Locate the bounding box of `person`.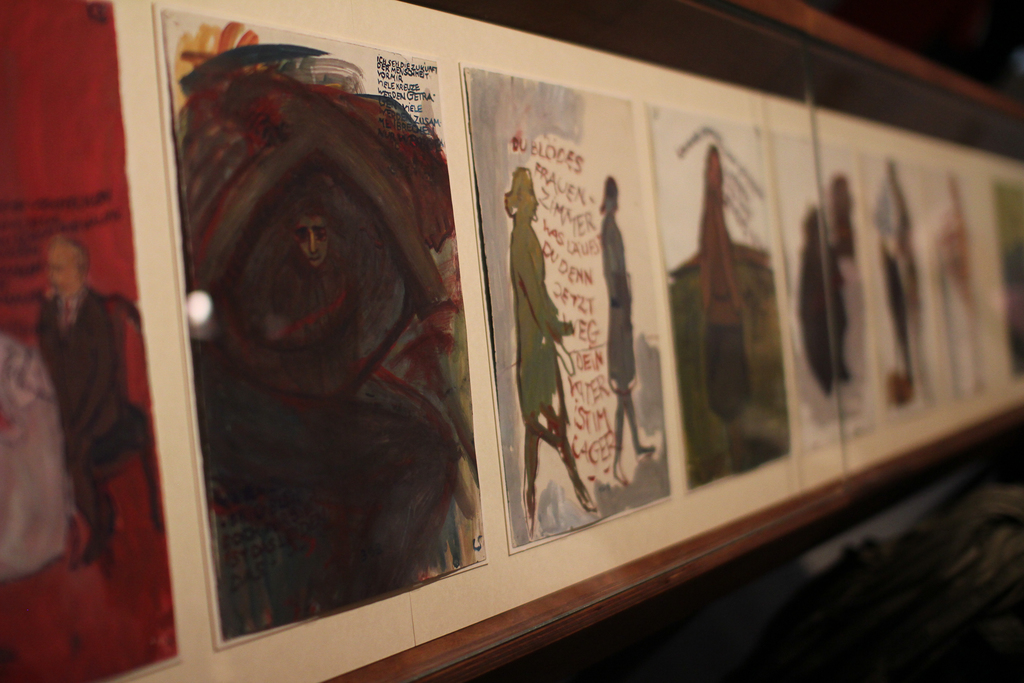
Bounding box: region(34, 234, 125, 566).
